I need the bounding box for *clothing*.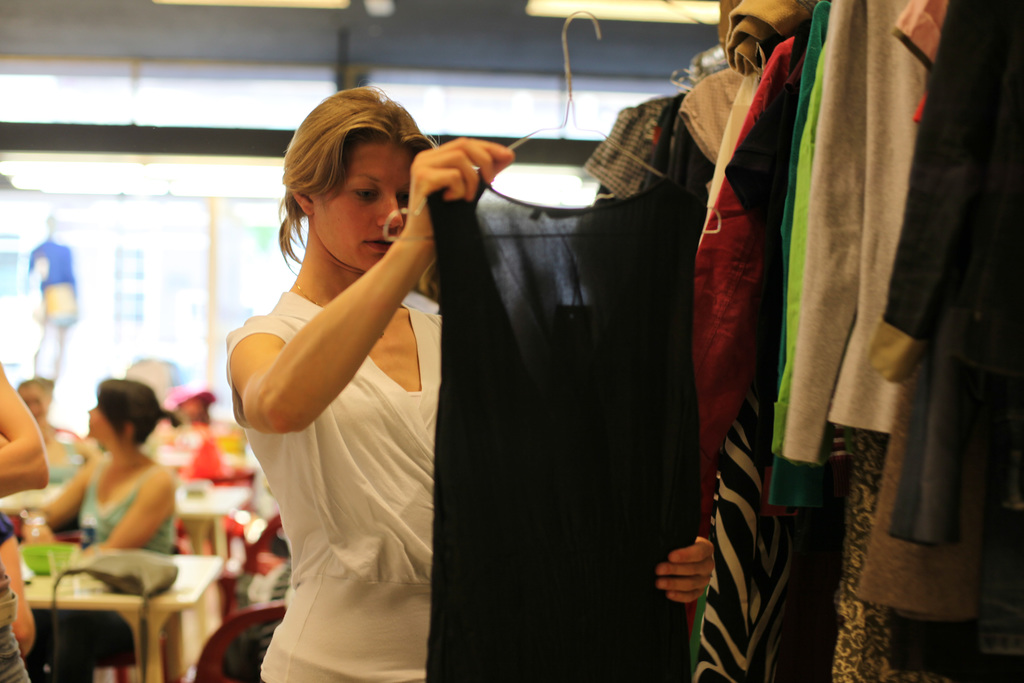
Here it is: 45:440:79:490.
